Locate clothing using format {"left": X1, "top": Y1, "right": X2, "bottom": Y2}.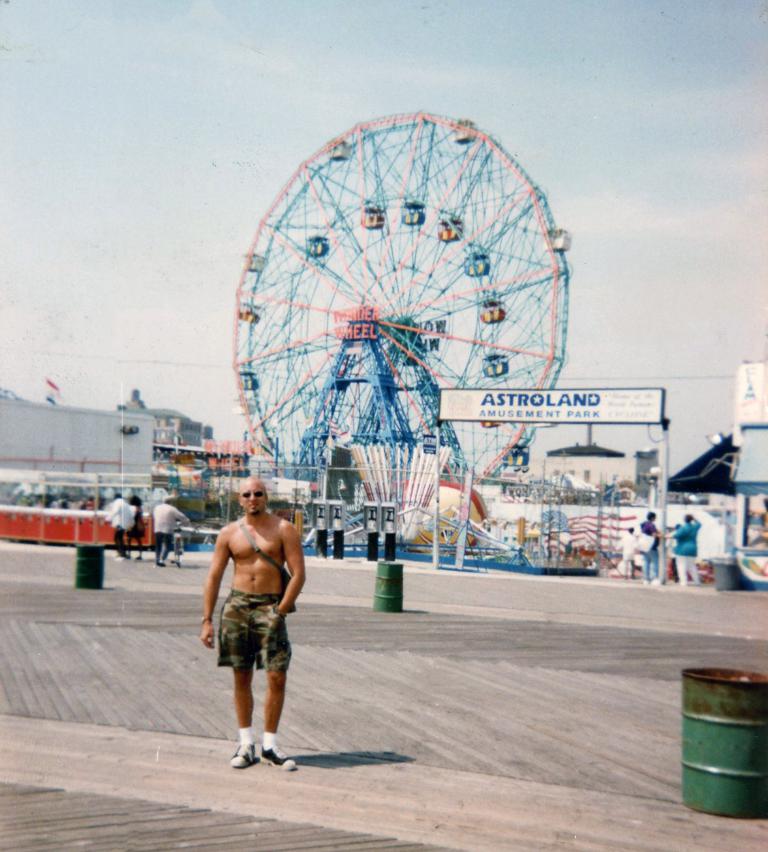
{"left": 632, "top": 522, "right": 658, "bottom": 578}.
